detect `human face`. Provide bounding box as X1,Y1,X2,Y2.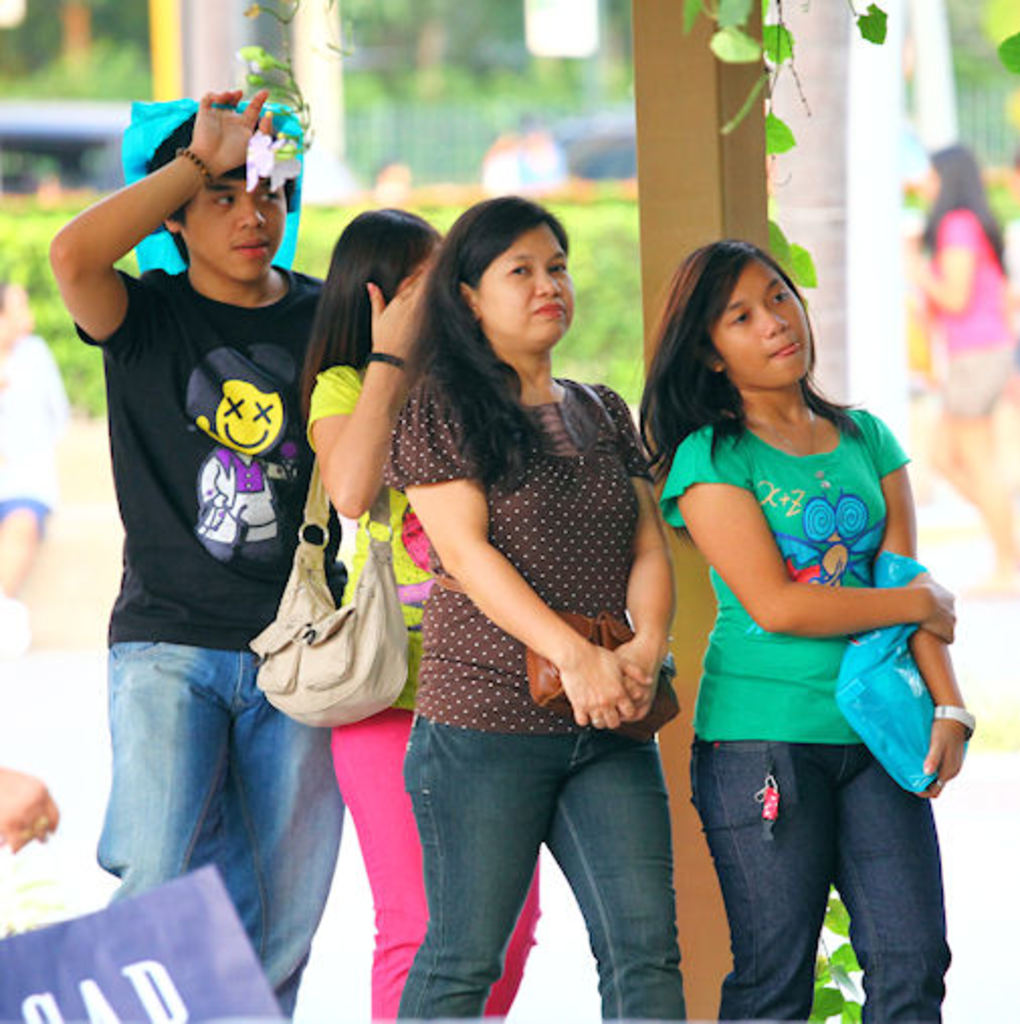
717,261,812,386.
